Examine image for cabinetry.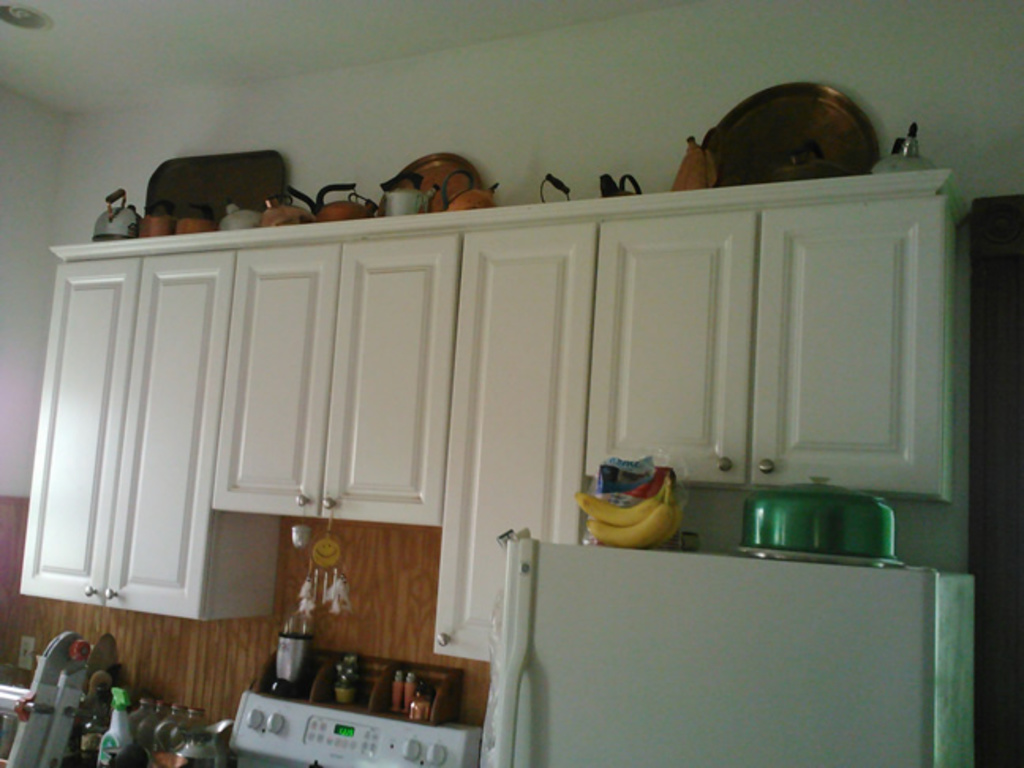
Examination result: x1=16 y1=224 x2=277 y2=615.
